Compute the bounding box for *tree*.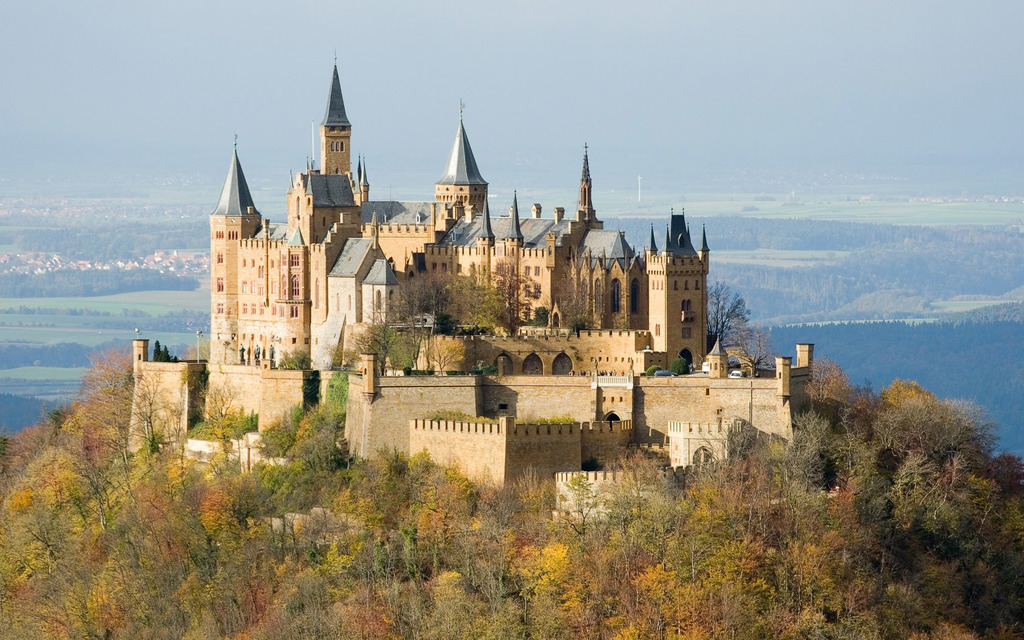
(554, 265, 621, 330).
